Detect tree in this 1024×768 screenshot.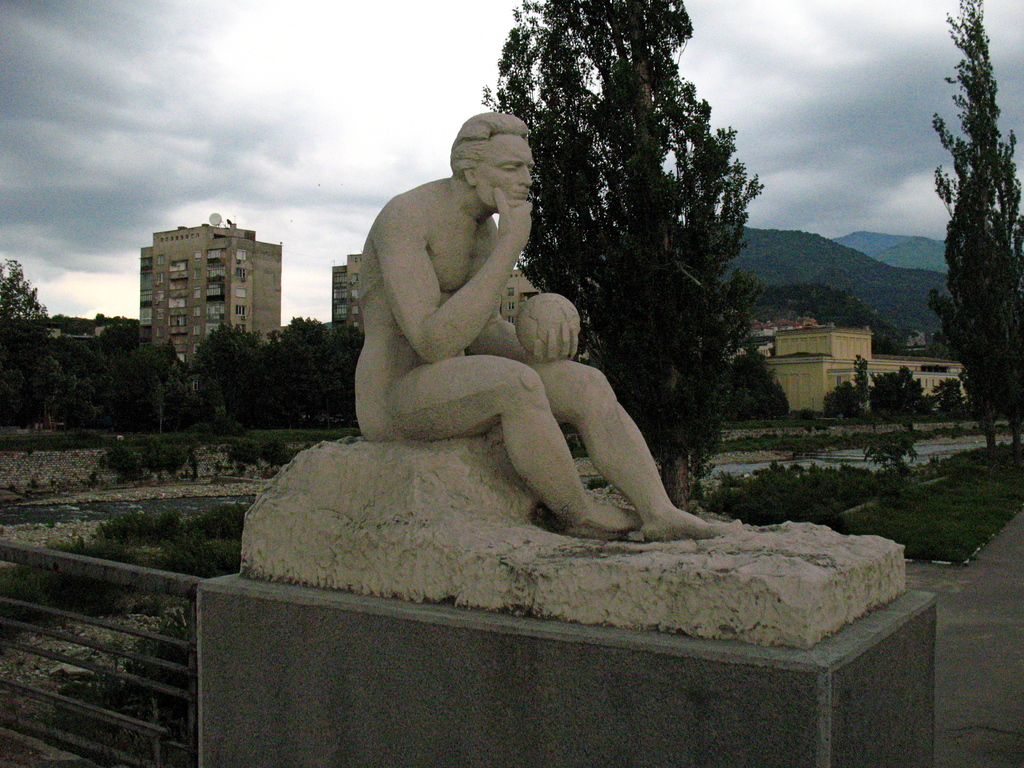
Detection: crop(215, 431, 250, 471).
